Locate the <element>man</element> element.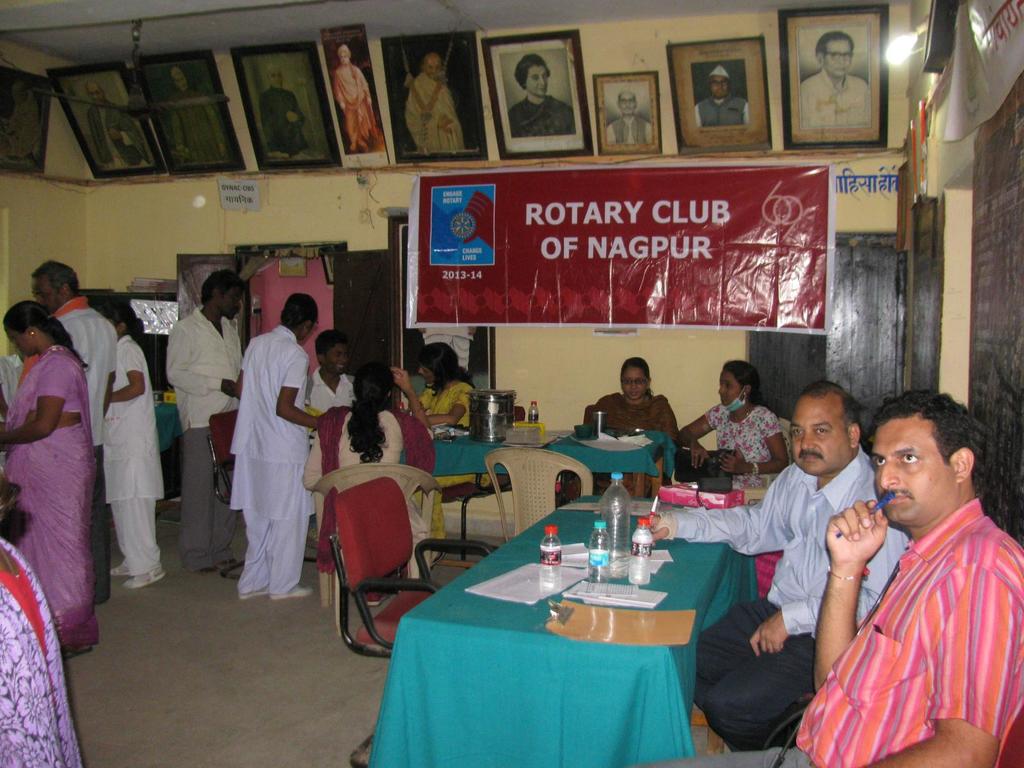
Element bbox: {"left": 647, "top": 384, "right": 914, "bottom": 752}.
